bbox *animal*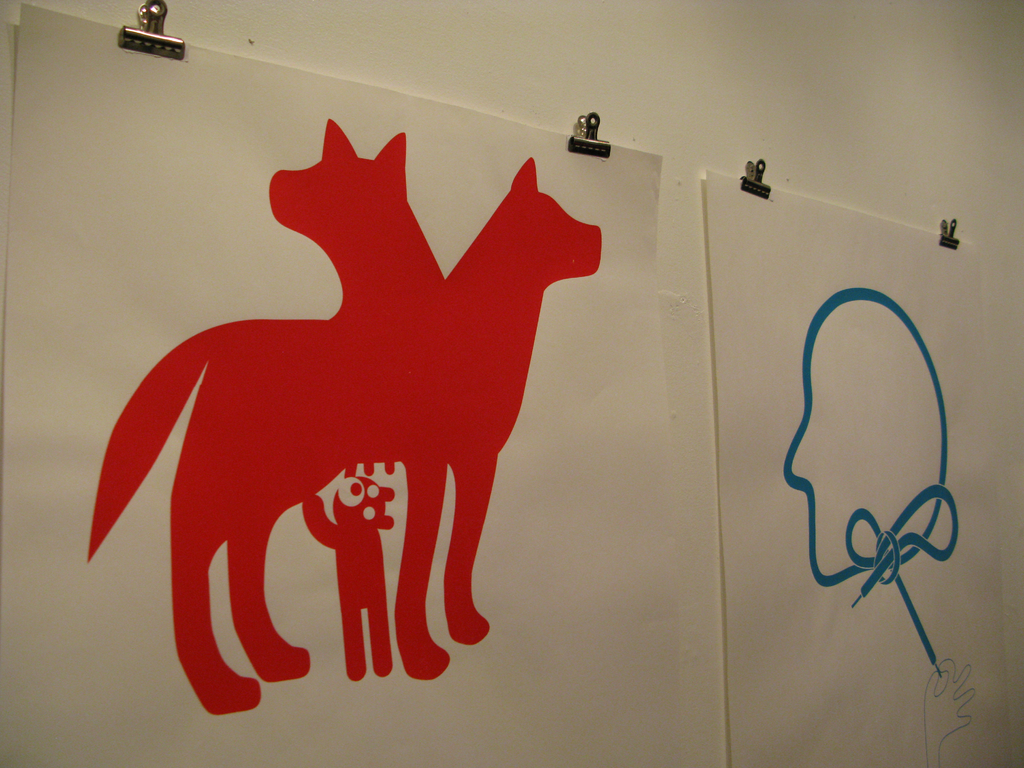
x1=98 y1=118 x2=606 y2=725
